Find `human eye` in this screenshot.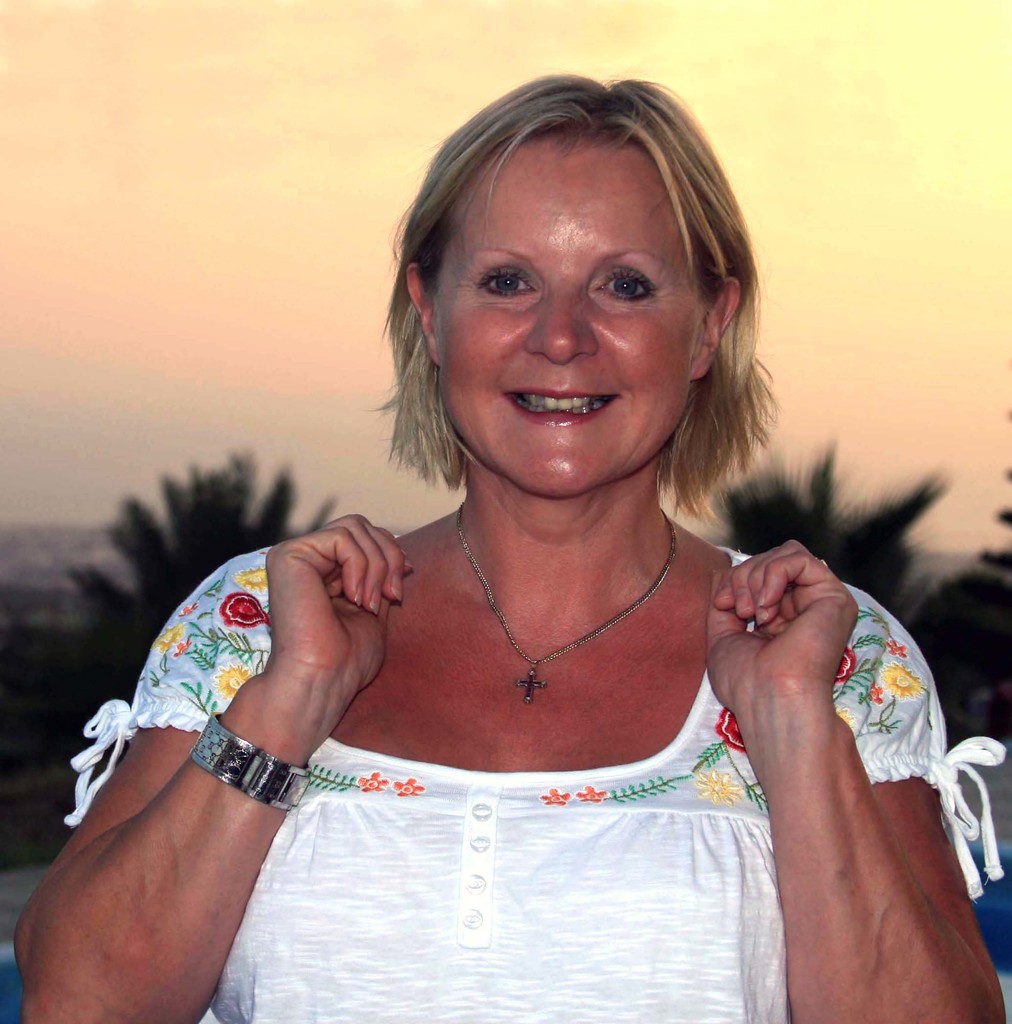
The bounding box for `human eye` is BBox(589, 258, 668, 305).
